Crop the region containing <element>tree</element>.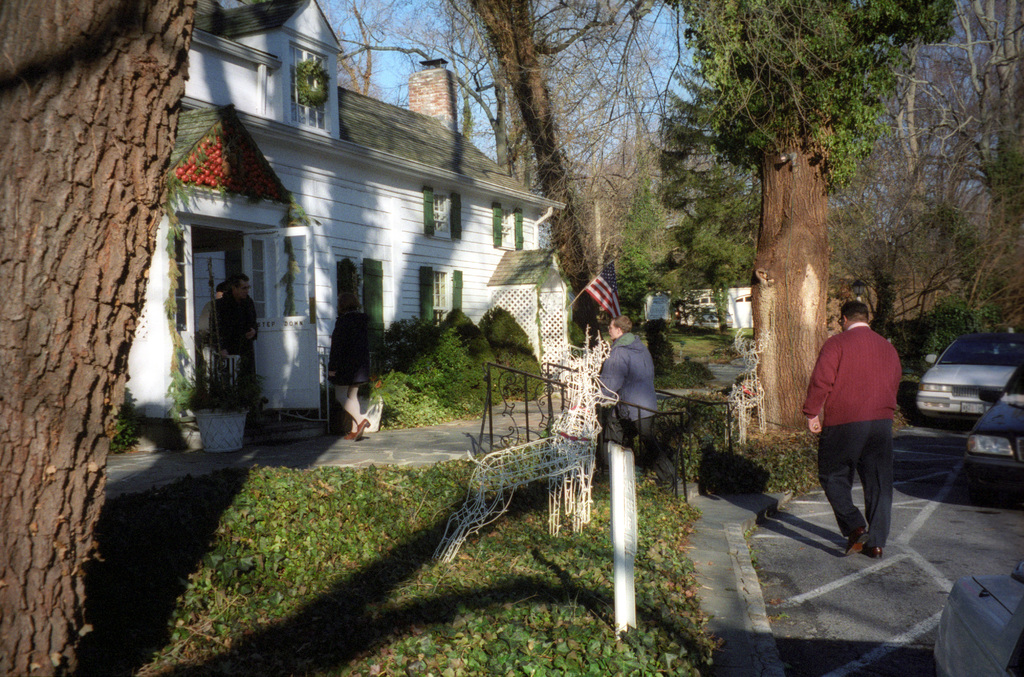
Crop region: bbox=(670, 0, 955, 431).
